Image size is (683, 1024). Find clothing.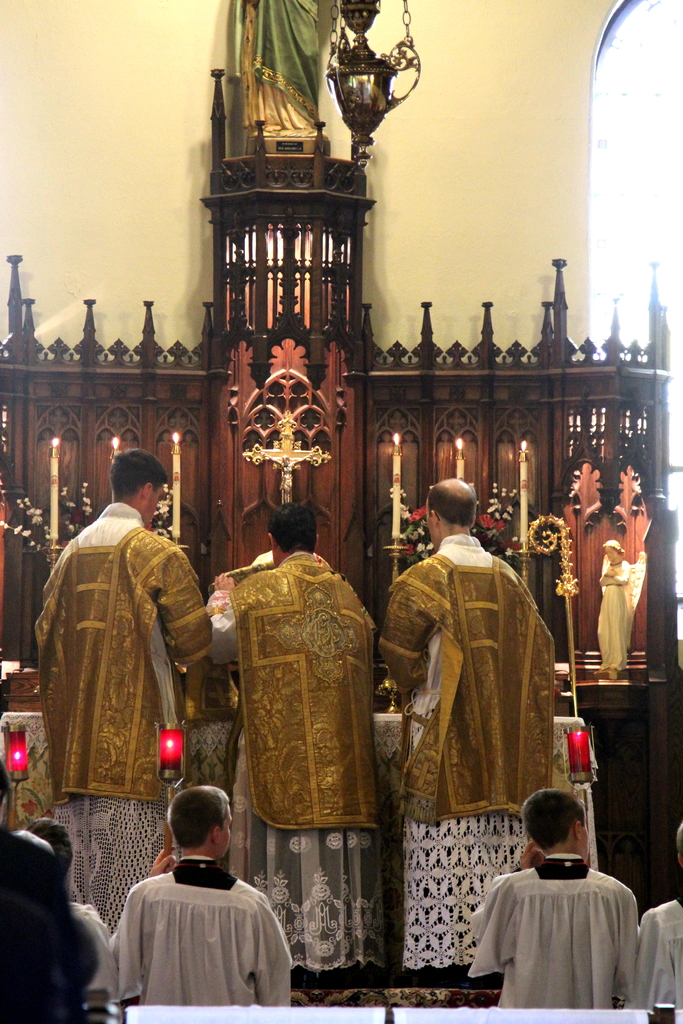
crop(0, 513, 48, 659).
